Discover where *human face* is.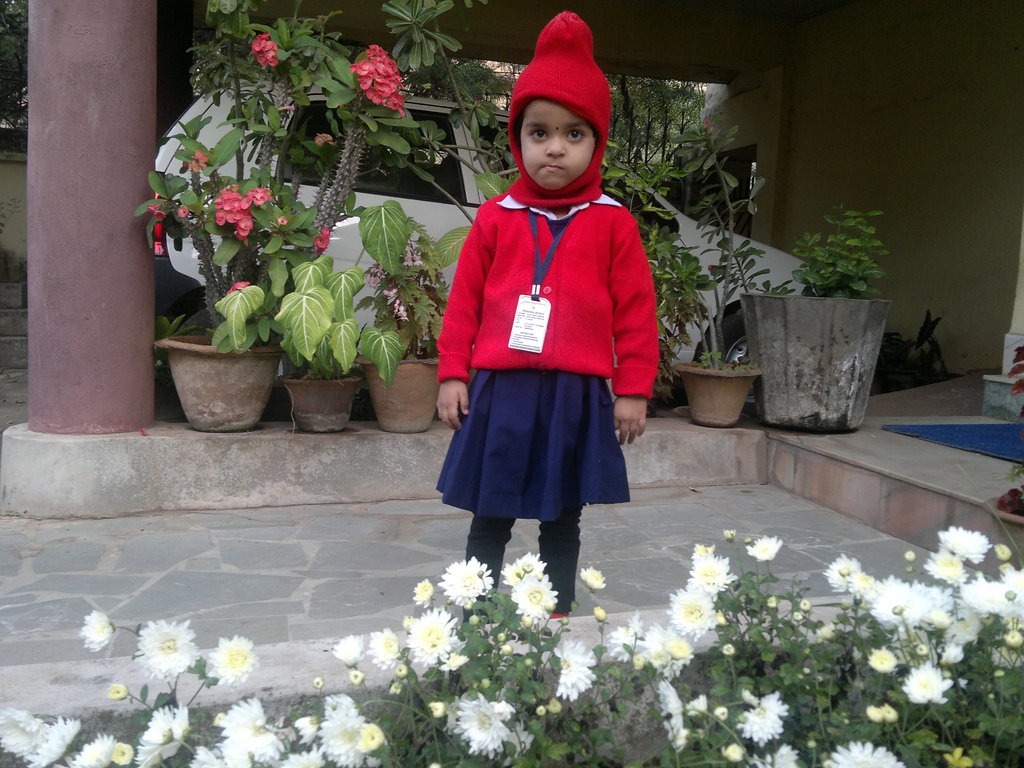
Discovered at (x1=521, y1=99, x2=598, y2=189).
